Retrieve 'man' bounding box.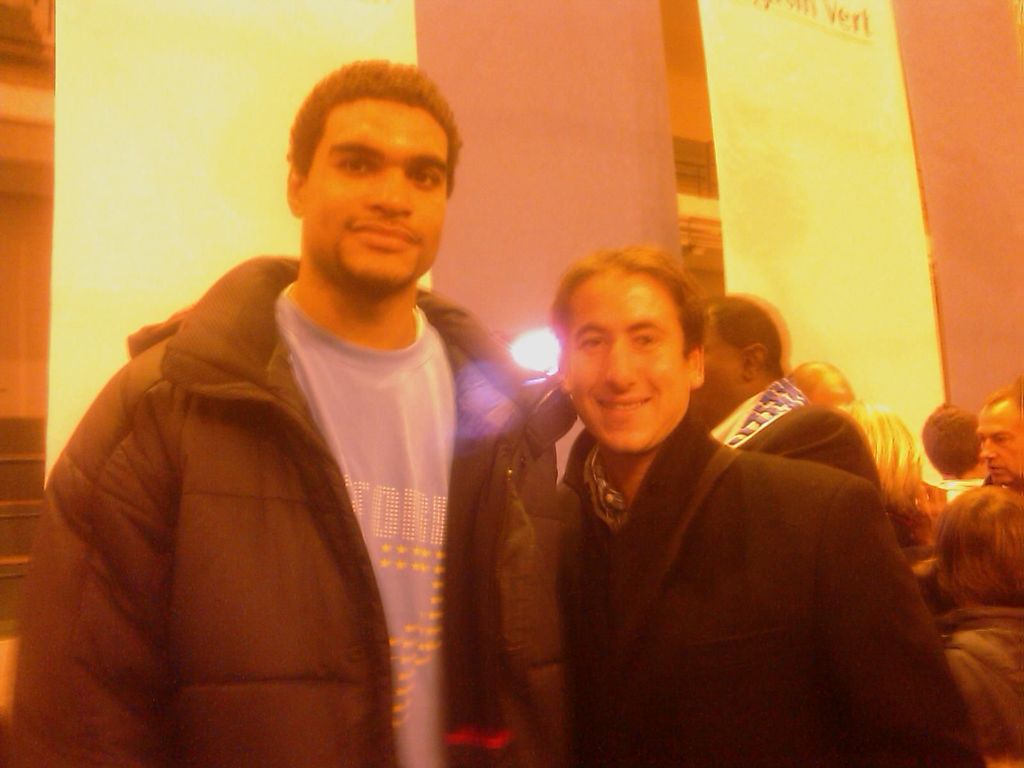
Bounding box: region(973, 385, 1023, 507).
